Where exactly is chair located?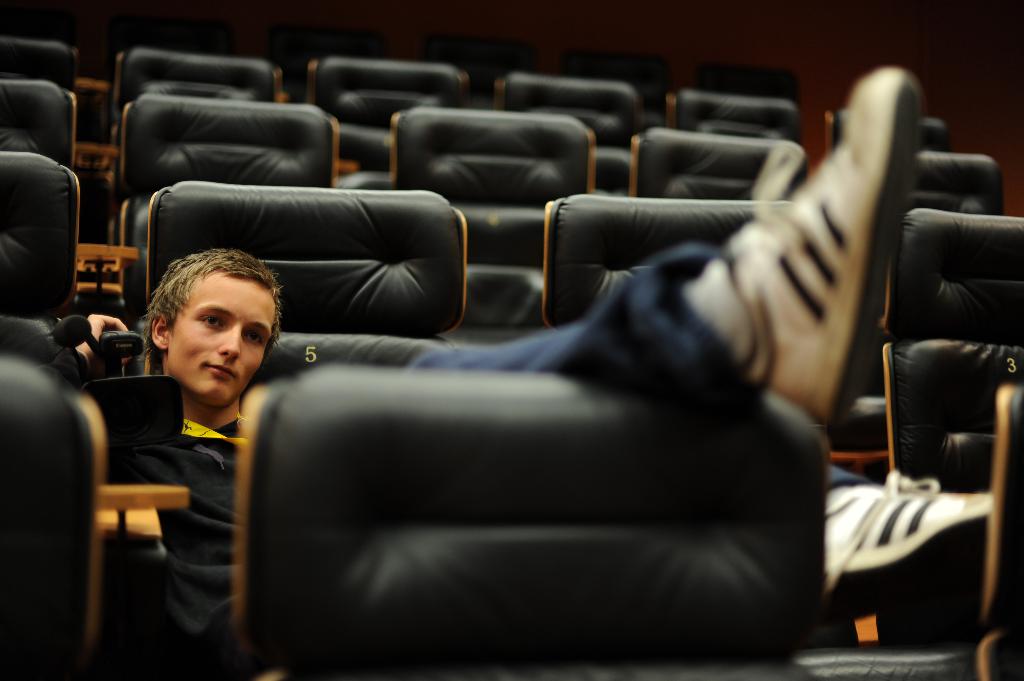
Its bounding box is bbox=(119, 95, 340, 328).
